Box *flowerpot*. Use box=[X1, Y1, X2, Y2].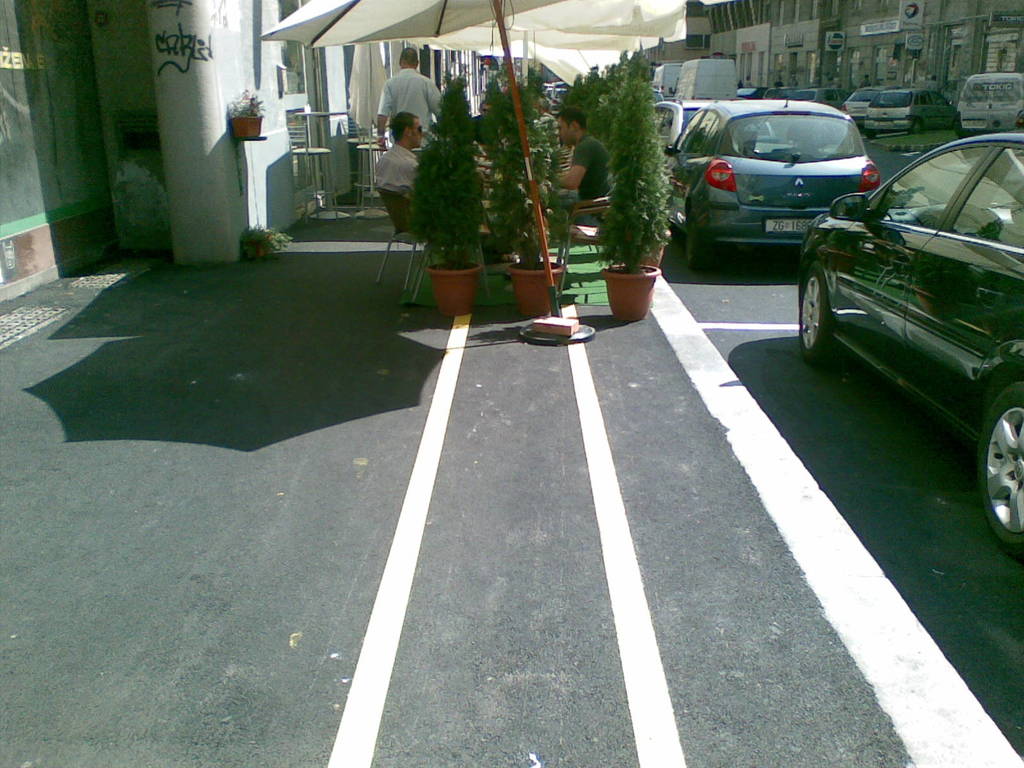
box=[427, 259, 486, 319].
